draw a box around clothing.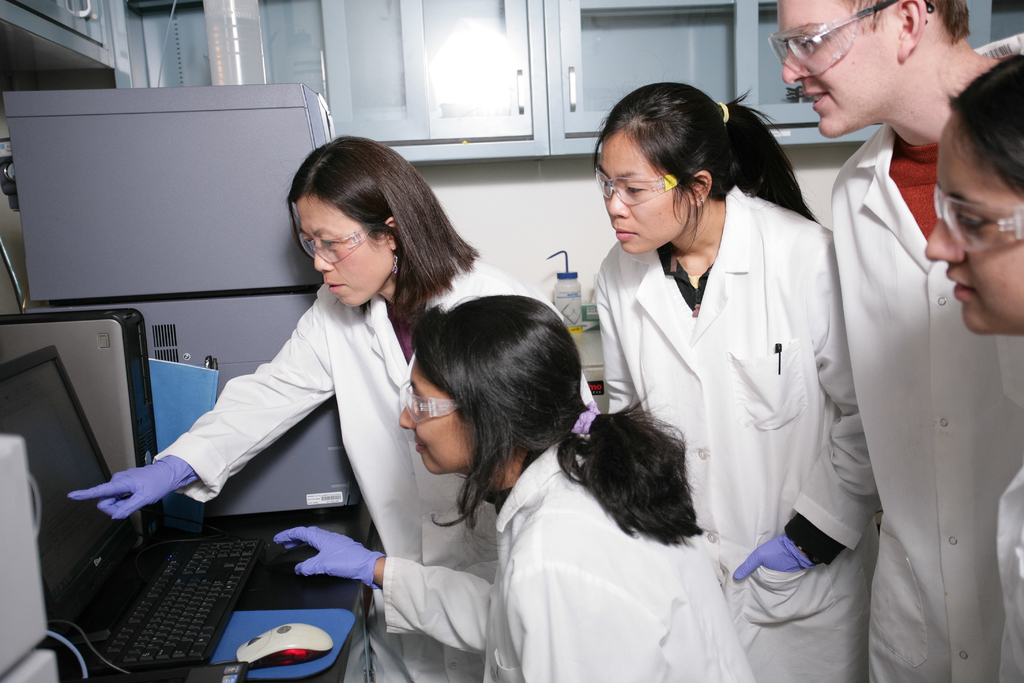
box=[593, 185, 882, 682].
